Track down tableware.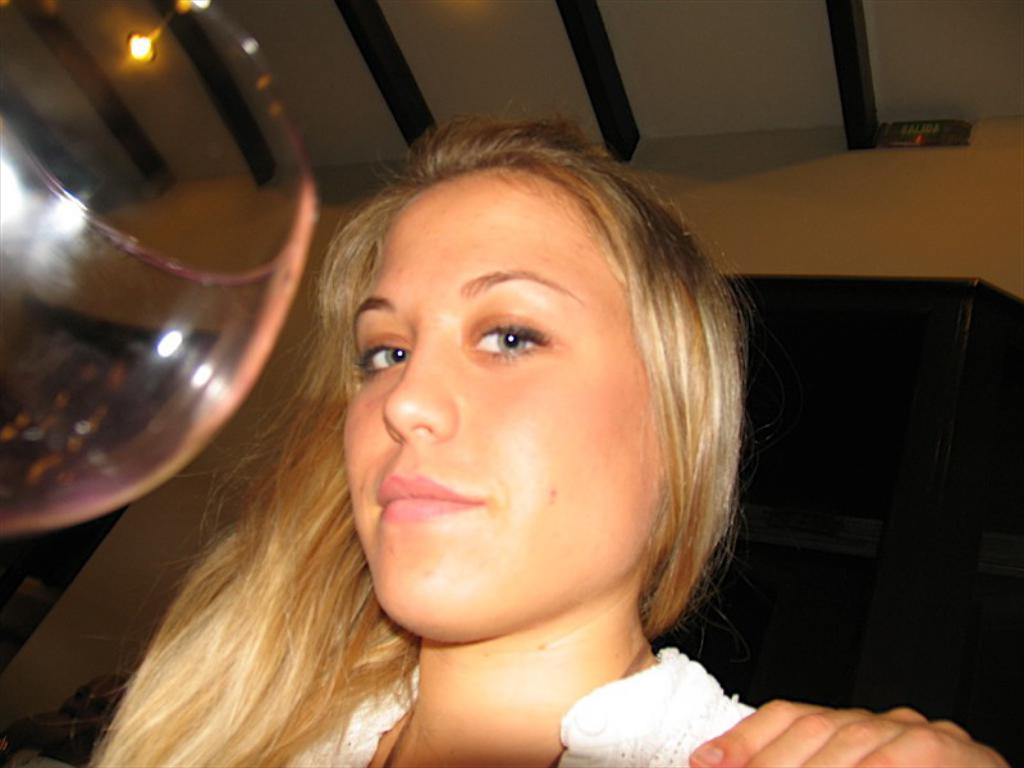
Tracked to <box>0,0,319,541</box>.
